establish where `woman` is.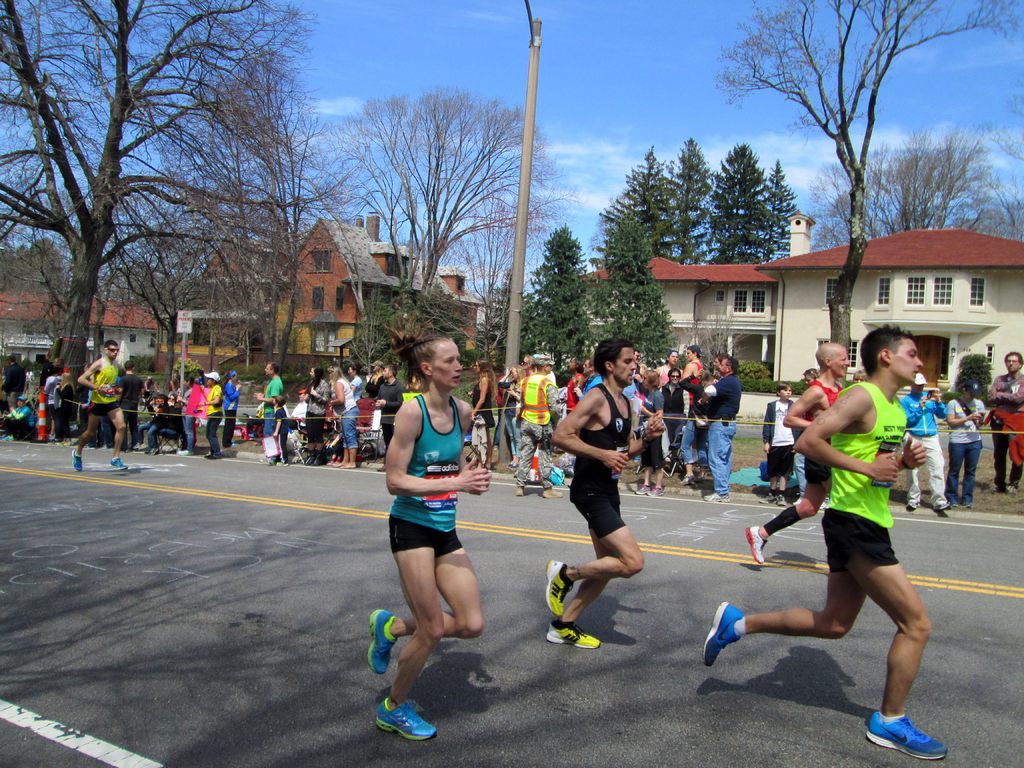
Established at select_region(178, 376, 200, 456).
